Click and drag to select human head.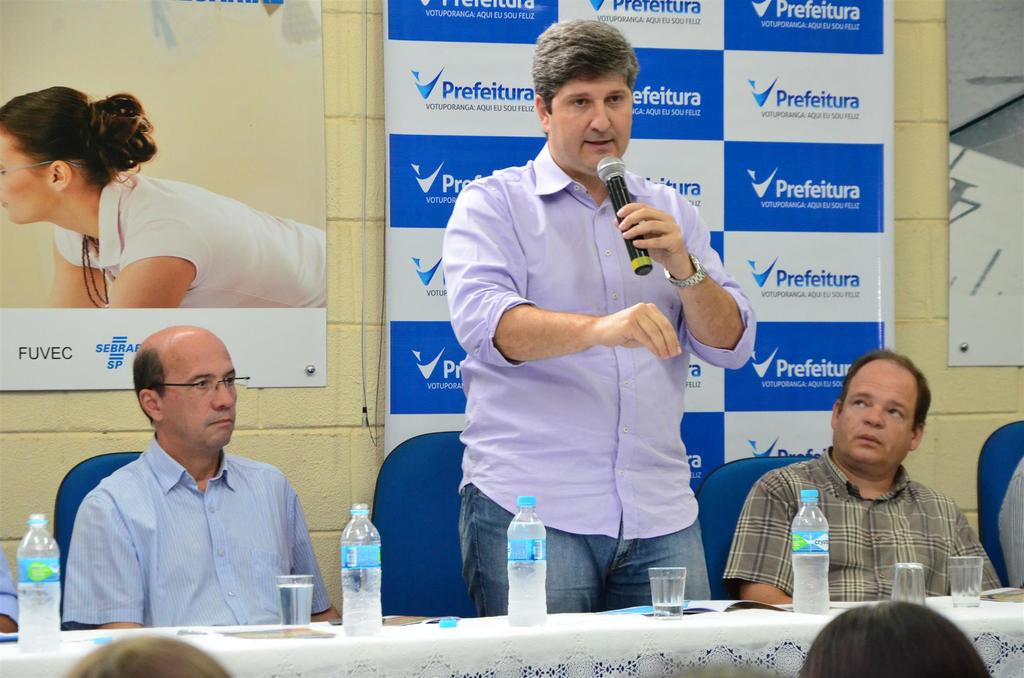
Selection: {"left": 132, "top": 326, "right": 247, "bottom": 449}.
